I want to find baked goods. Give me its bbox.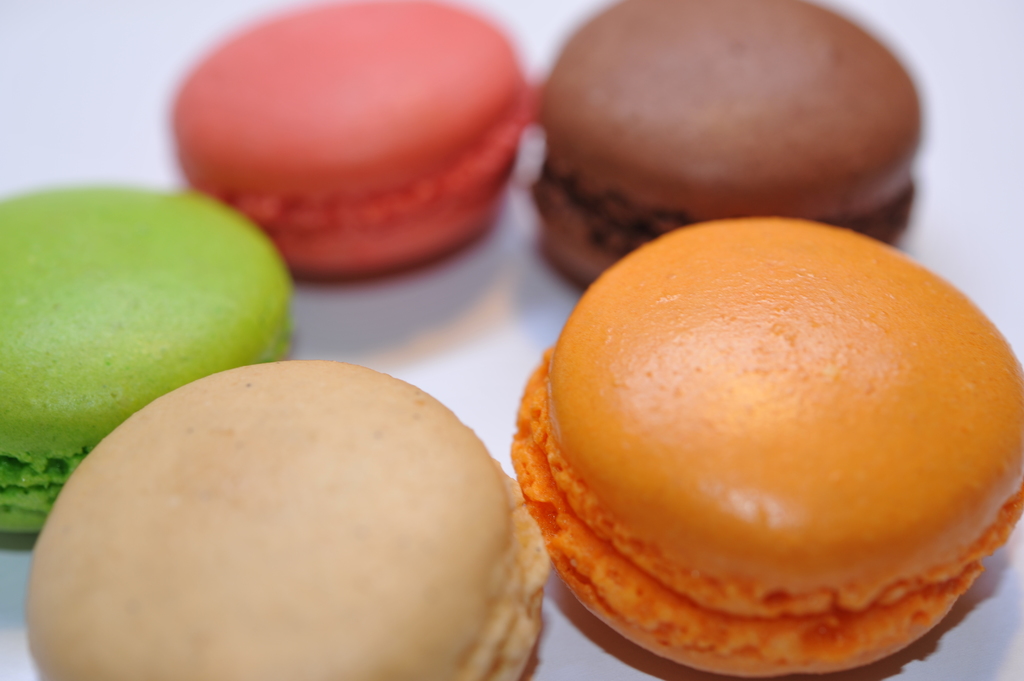
529 0 914 289.
